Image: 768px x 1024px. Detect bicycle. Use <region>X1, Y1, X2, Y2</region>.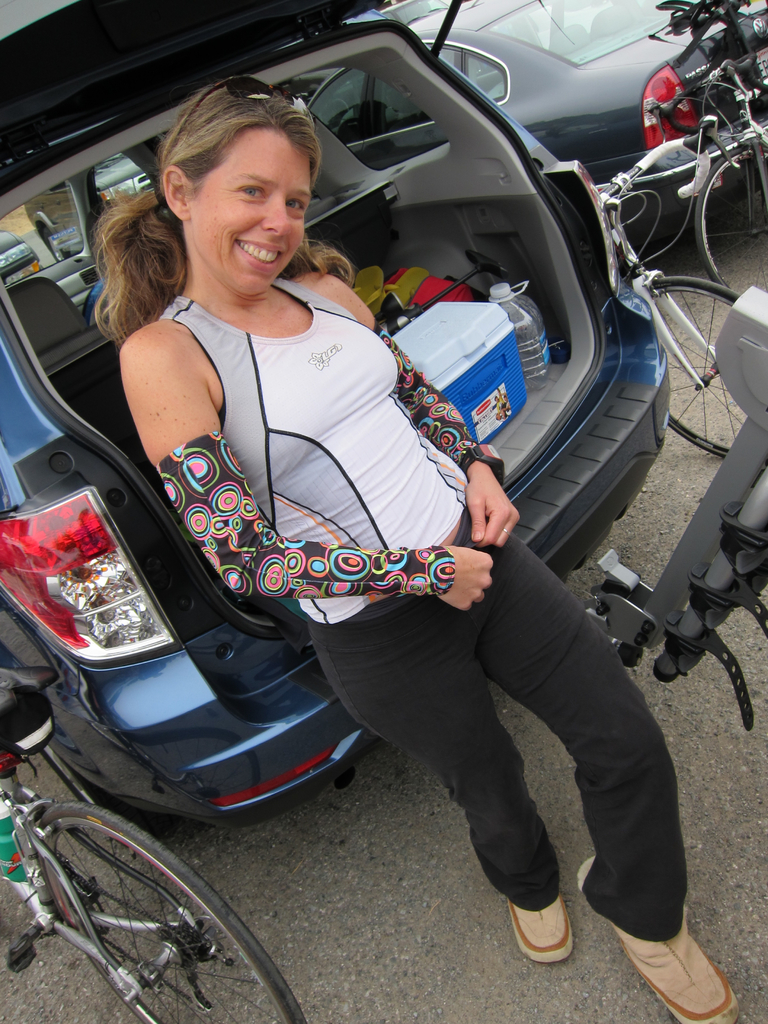
<region>0, 716, 323, 1007</region>.
